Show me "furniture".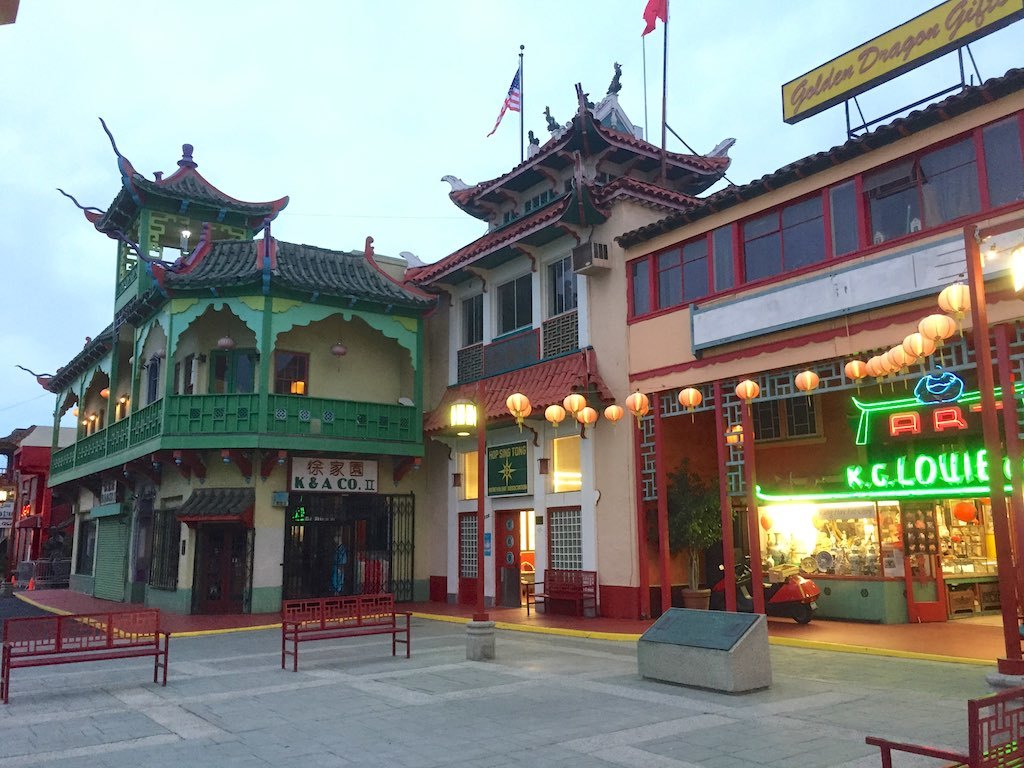
"furniture" is here: [x1=864, y1=689, x2=1023, y2=767].
